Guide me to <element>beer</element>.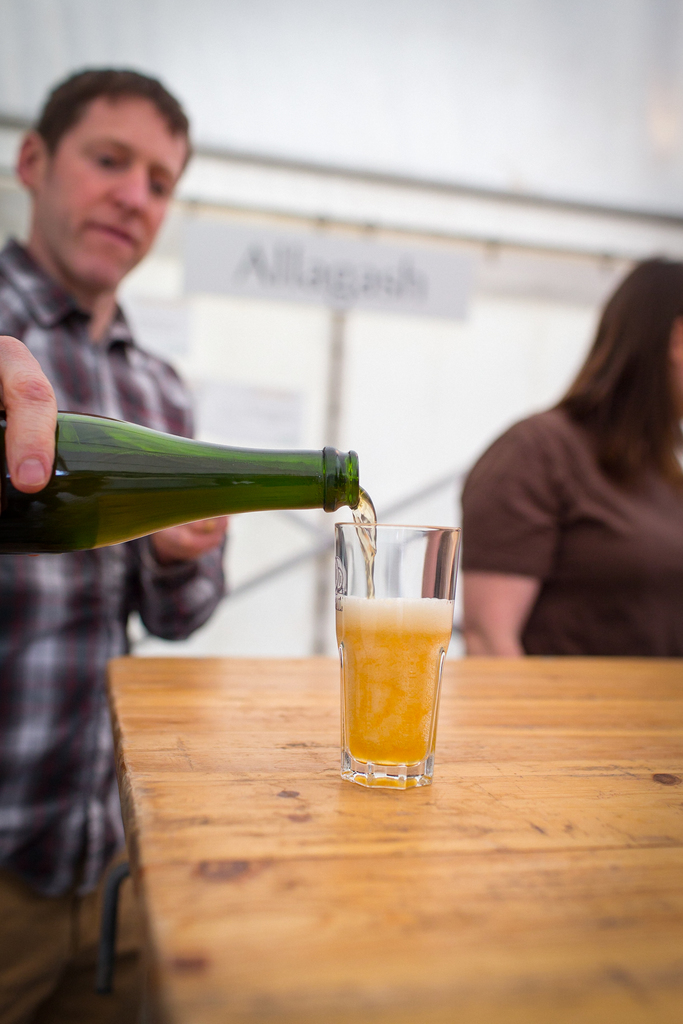
Guidance: 323 512 466 787.
